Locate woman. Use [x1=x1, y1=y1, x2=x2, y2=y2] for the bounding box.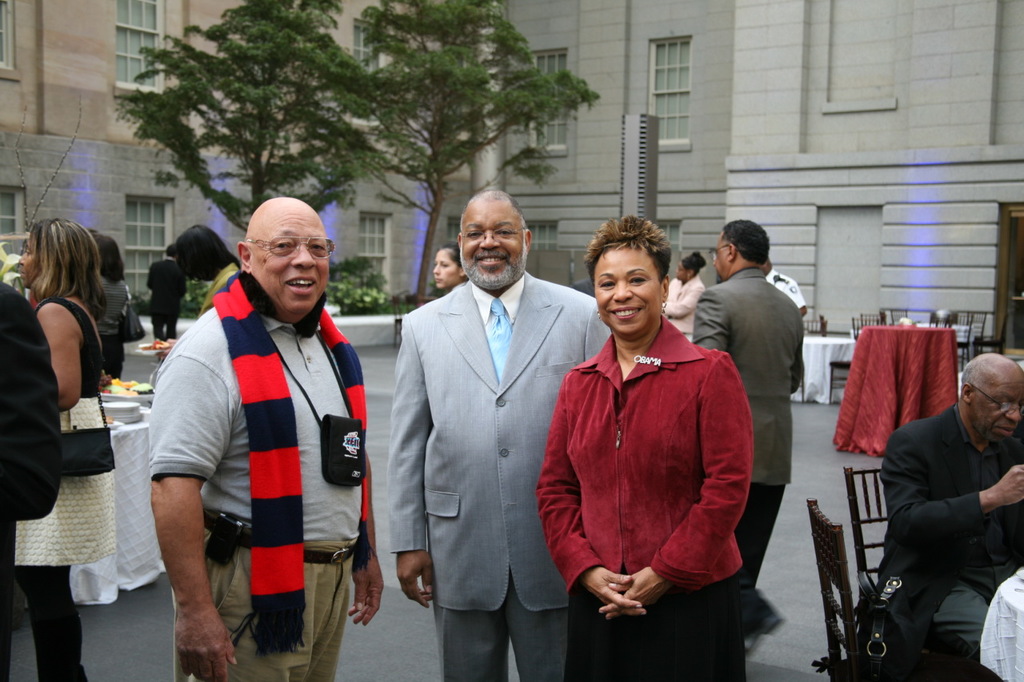
[x1=14, y1=217, x2=110, y2=681].
